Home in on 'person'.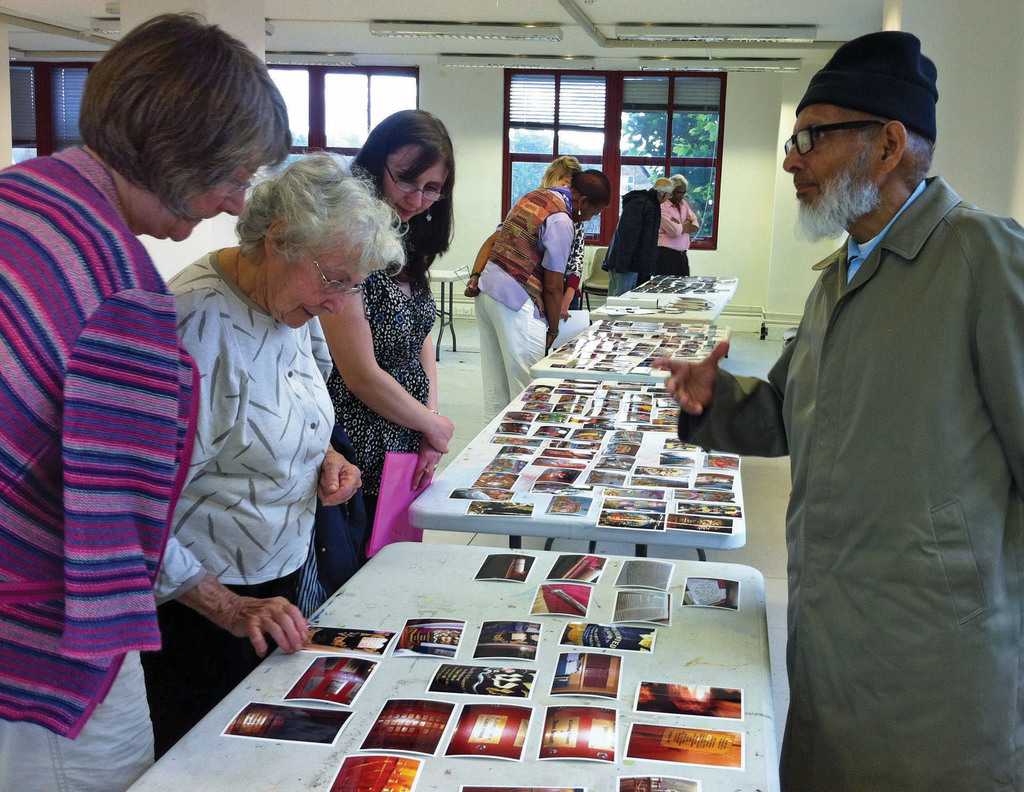
Homed in at <region>538, 155, 586, 318</region>.
